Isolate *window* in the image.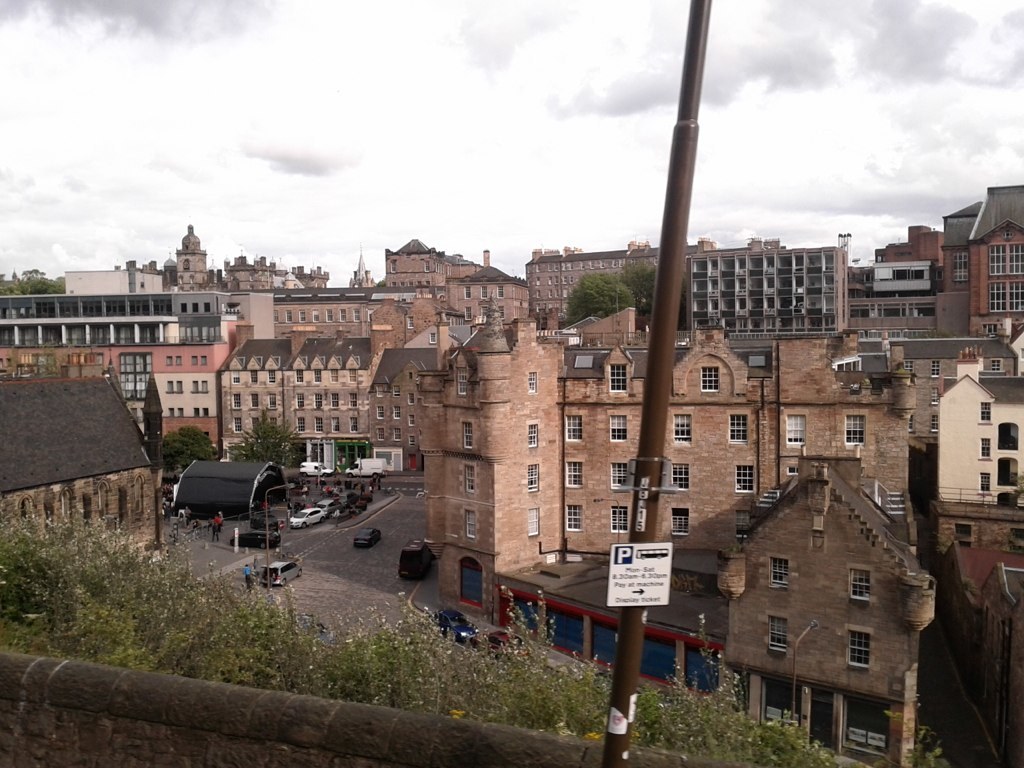
Isolated region: [x1=312, y1=311, x2=316, y2=319].
